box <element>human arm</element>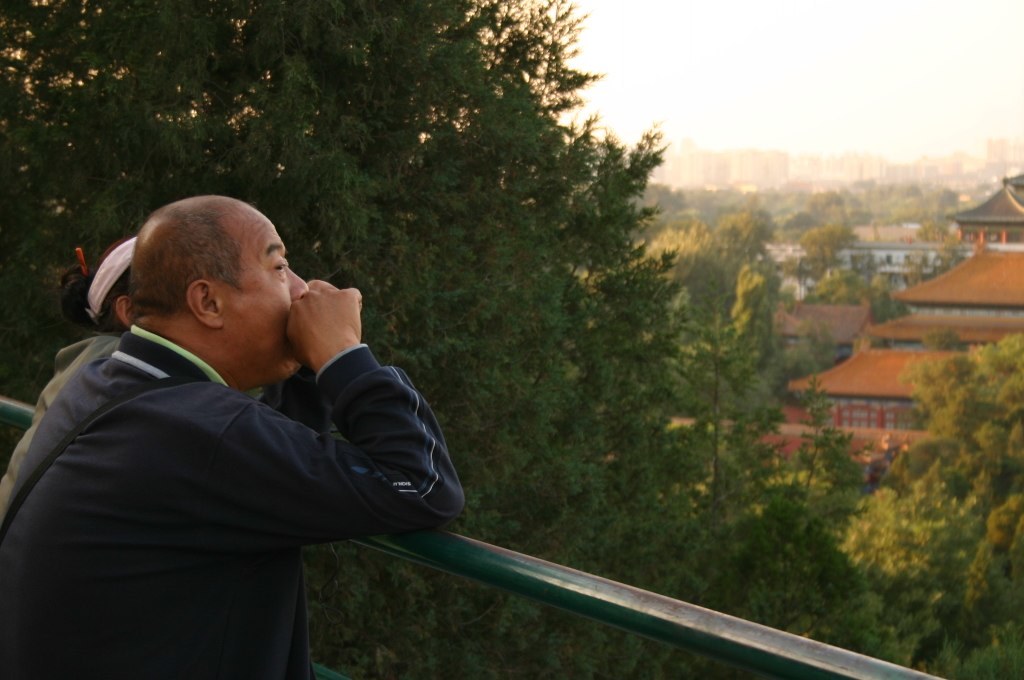
286, 346, 447, 535
